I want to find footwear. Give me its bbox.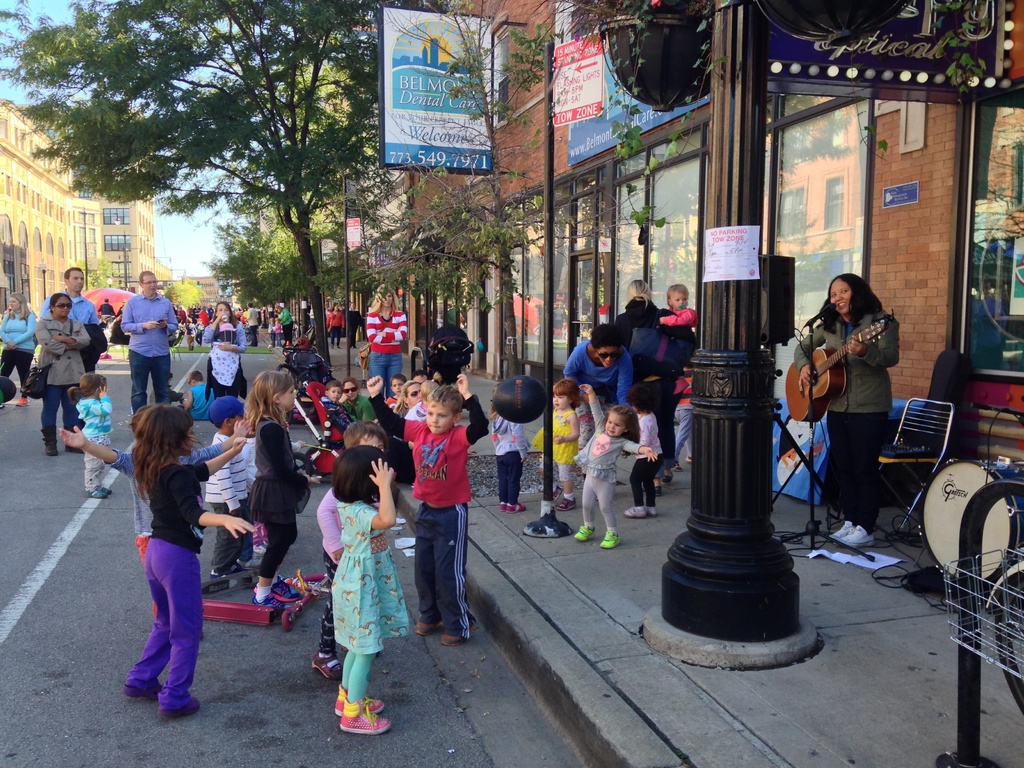
(left=623, top=504, right=644, bottom=517).
